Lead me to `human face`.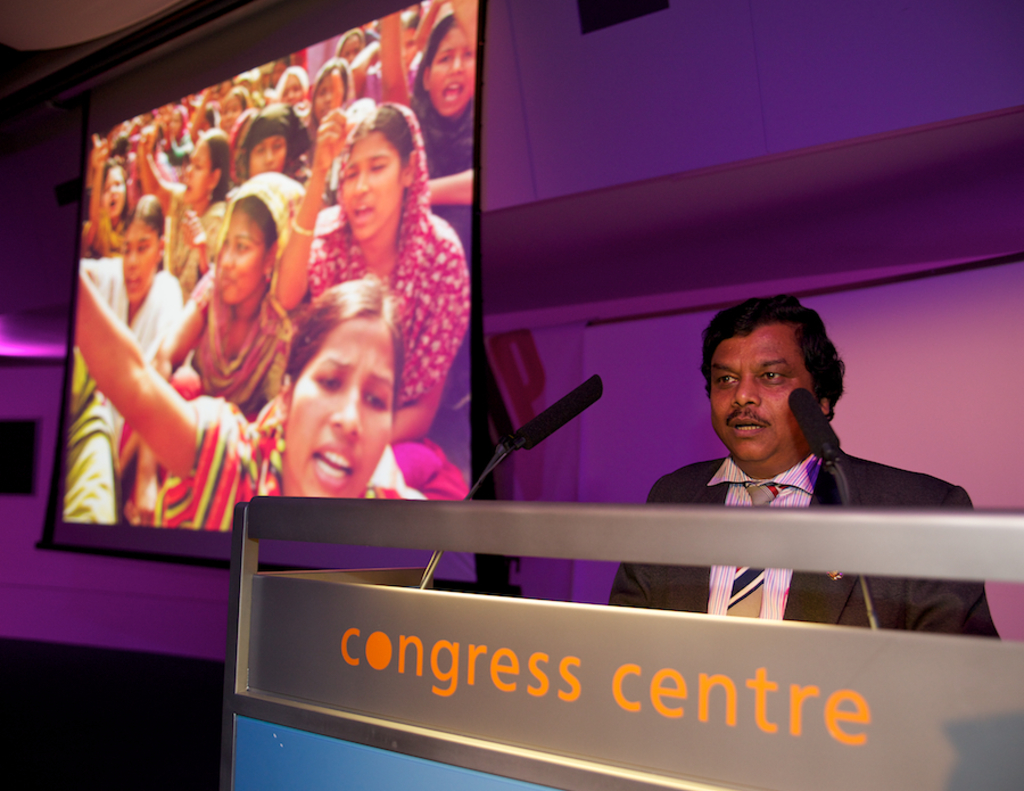
Lead to 283, 75, 306, 106.
